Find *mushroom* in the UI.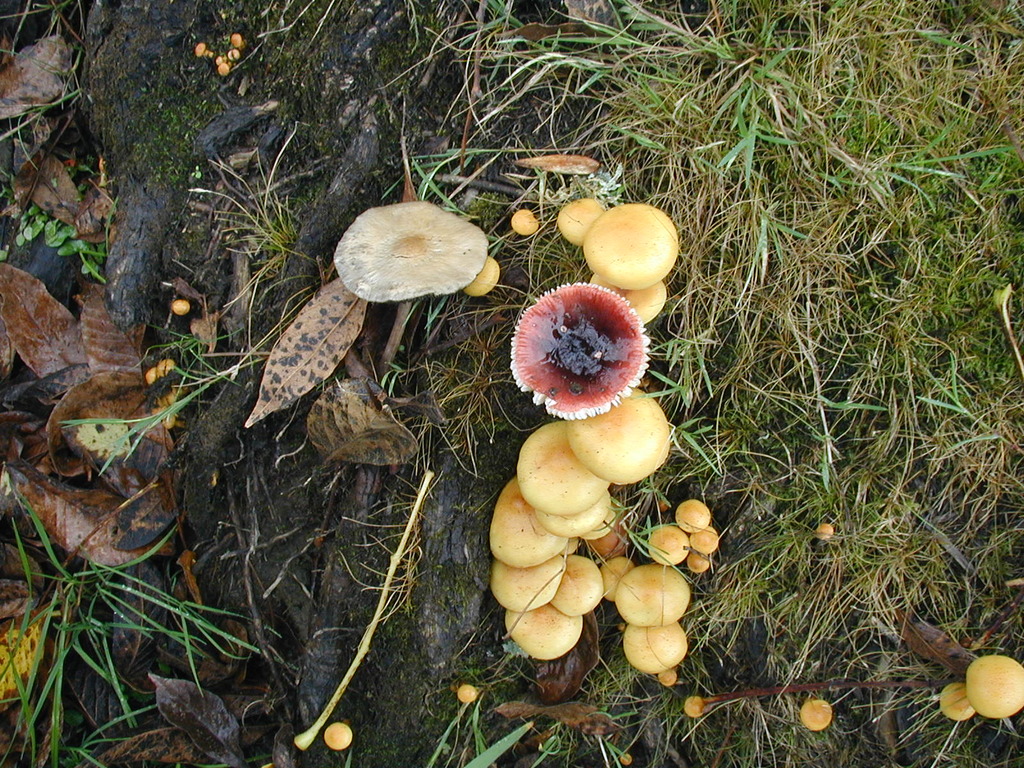
UI element at (461, 255, 501, 296).
